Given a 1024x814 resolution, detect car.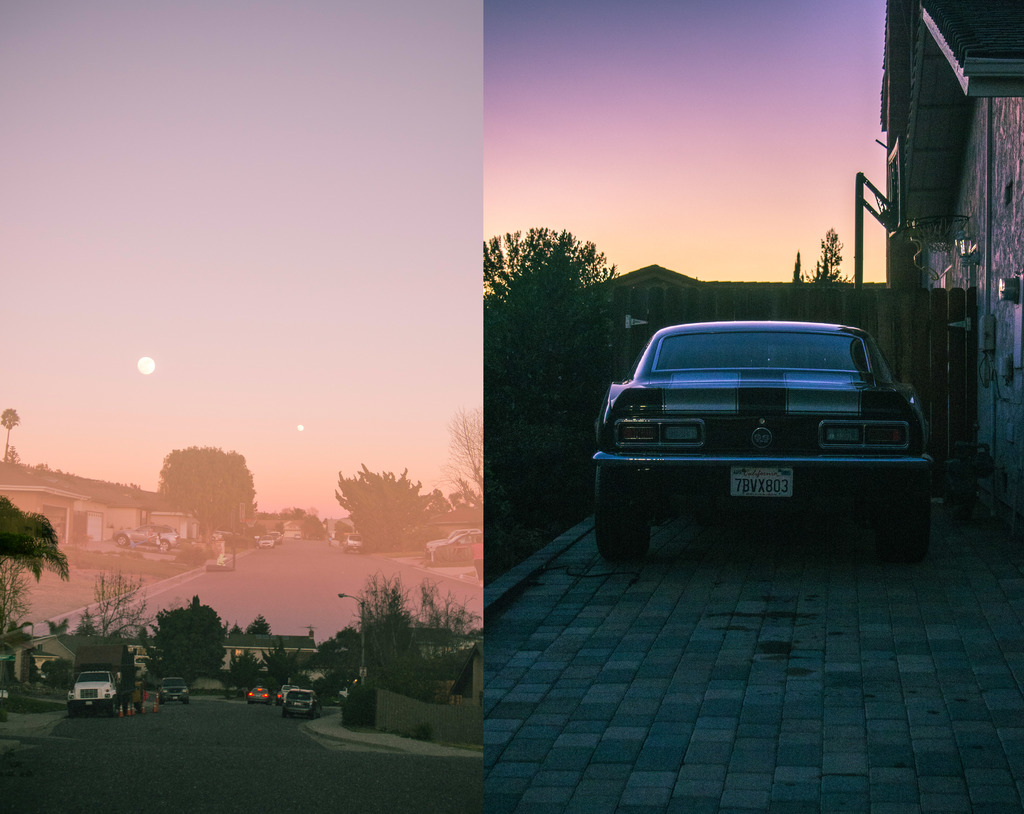
region(243, 686, 272, 705).
